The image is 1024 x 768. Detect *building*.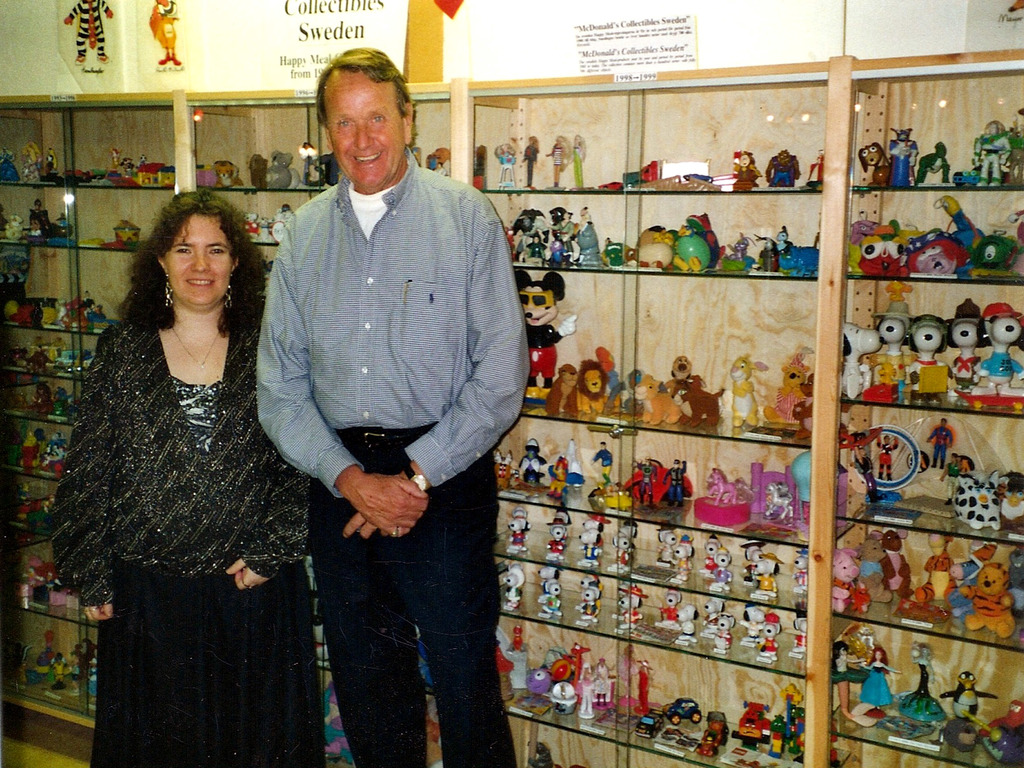
Detection: BBox(0, 0, 1023, 767).
